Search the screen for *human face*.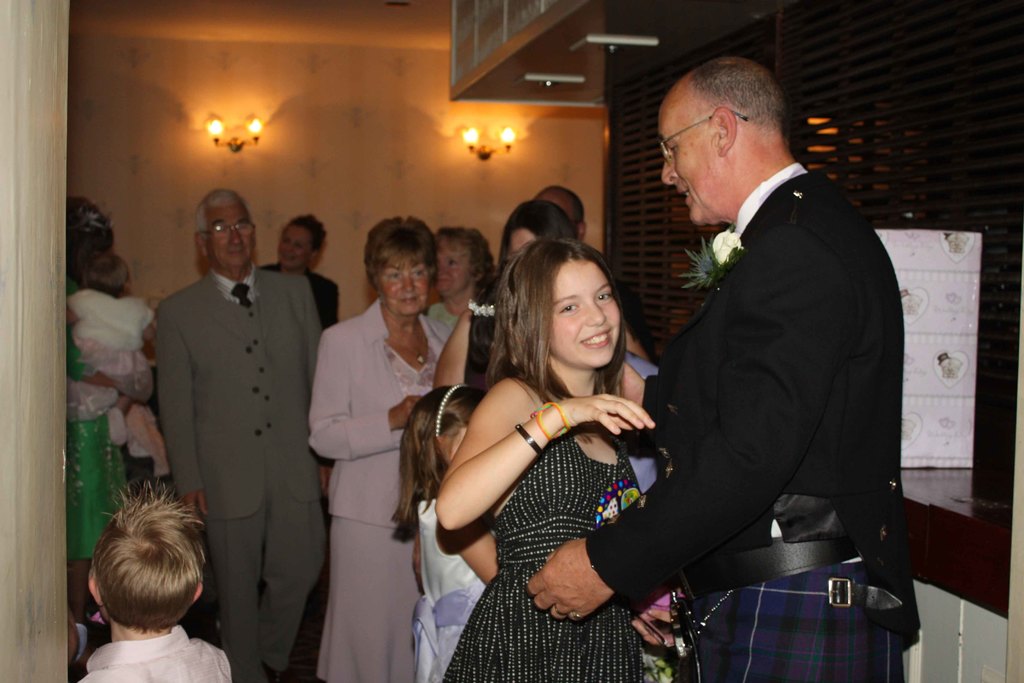
Found at [x1=273, y1=223, x2=309, y2=267].
